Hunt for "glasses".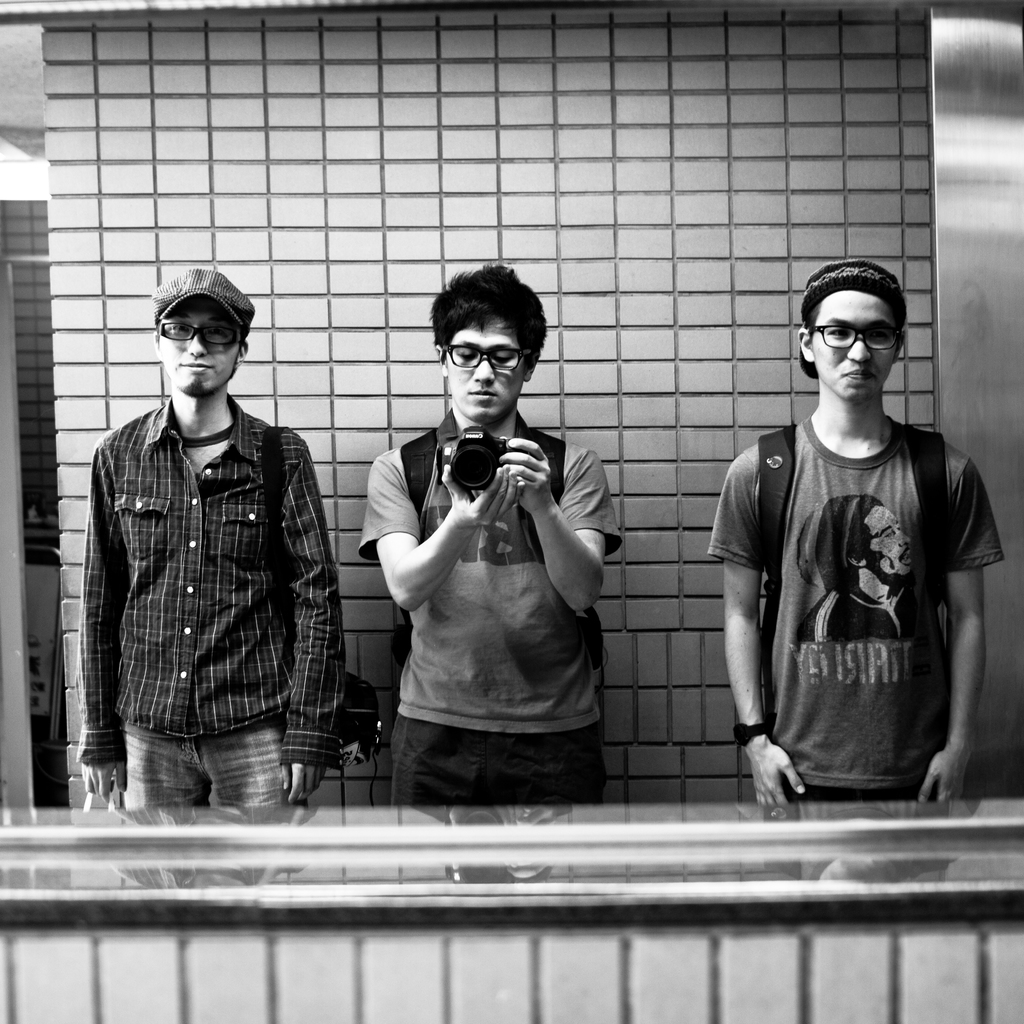
Hunted down at x1=443, y1=347, x2=534, y2=378.
